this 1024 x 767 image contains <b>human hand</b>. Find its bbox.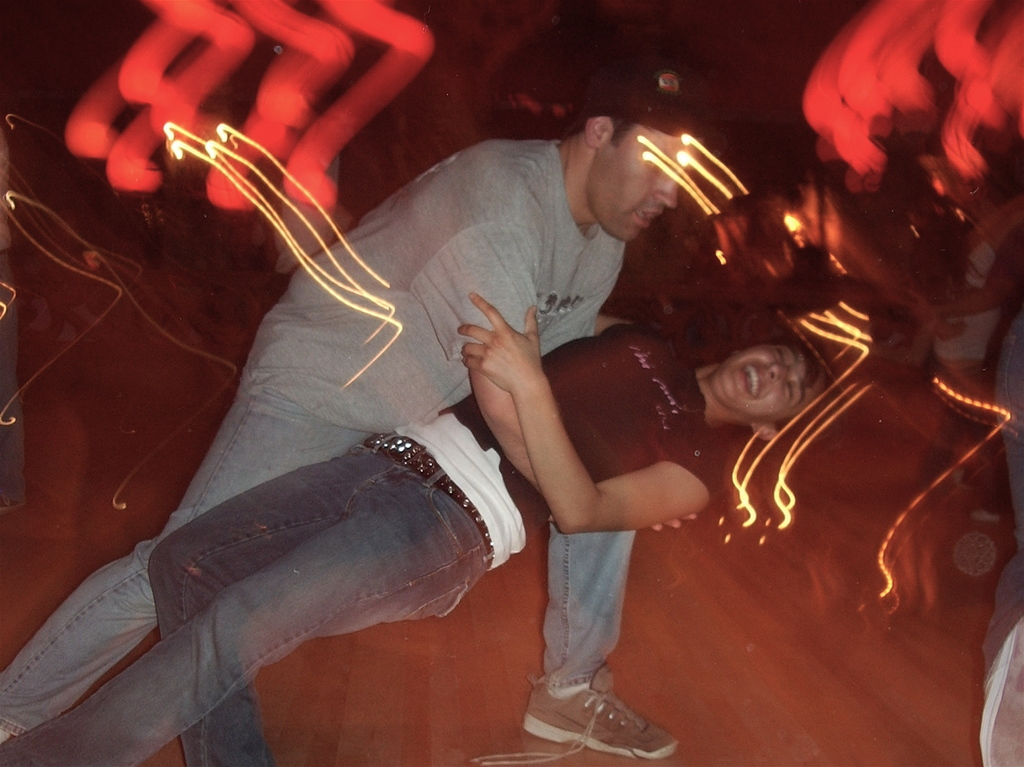
467, 293, 547, 421.
